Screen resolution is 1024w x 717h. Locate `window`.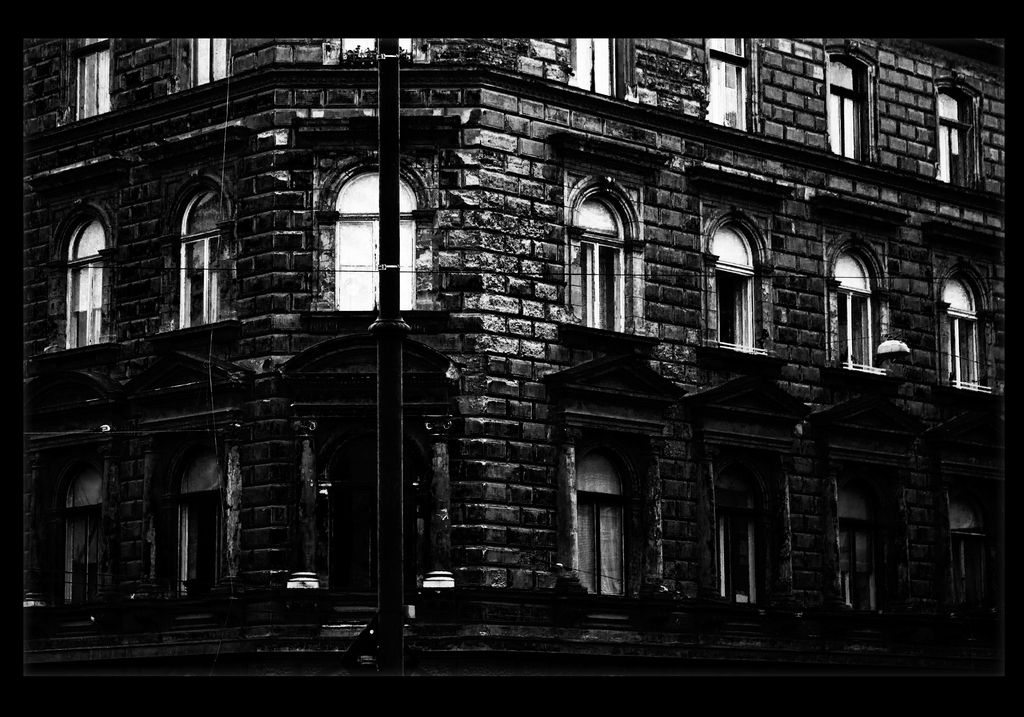
BBox(63, 31, 129, 130).
